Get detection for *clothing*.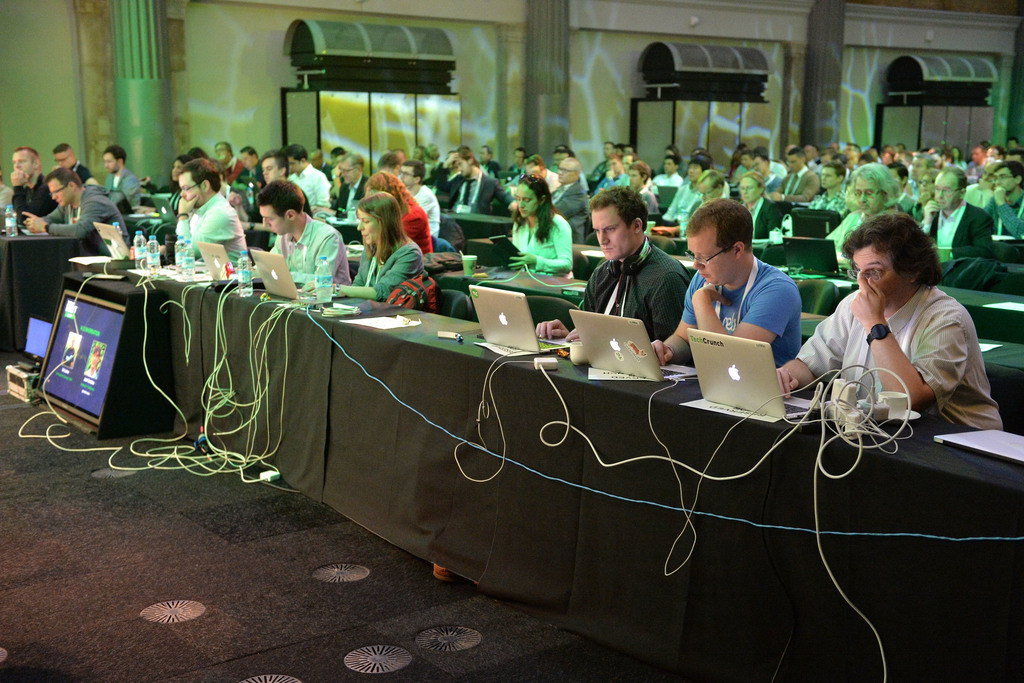
Detection: [508, 212, 572, 267].
